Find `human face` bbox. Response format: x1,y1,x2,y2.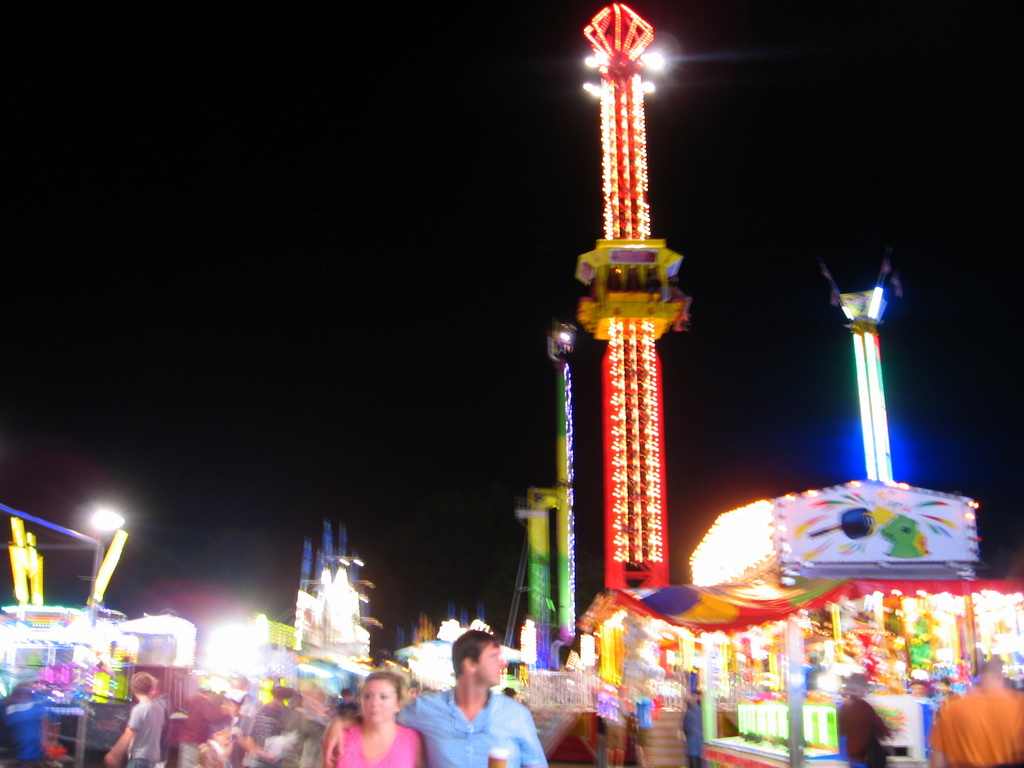
477,644,506,686.
